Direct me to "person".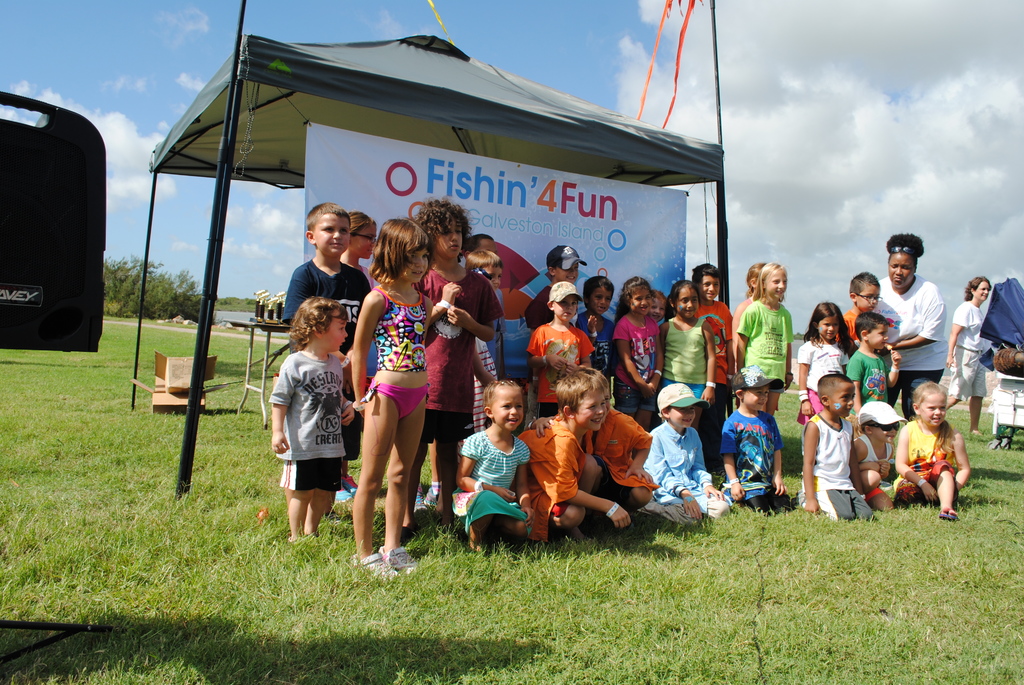
Direction: <bbox>347, 212, 442, 592</bbox>.
